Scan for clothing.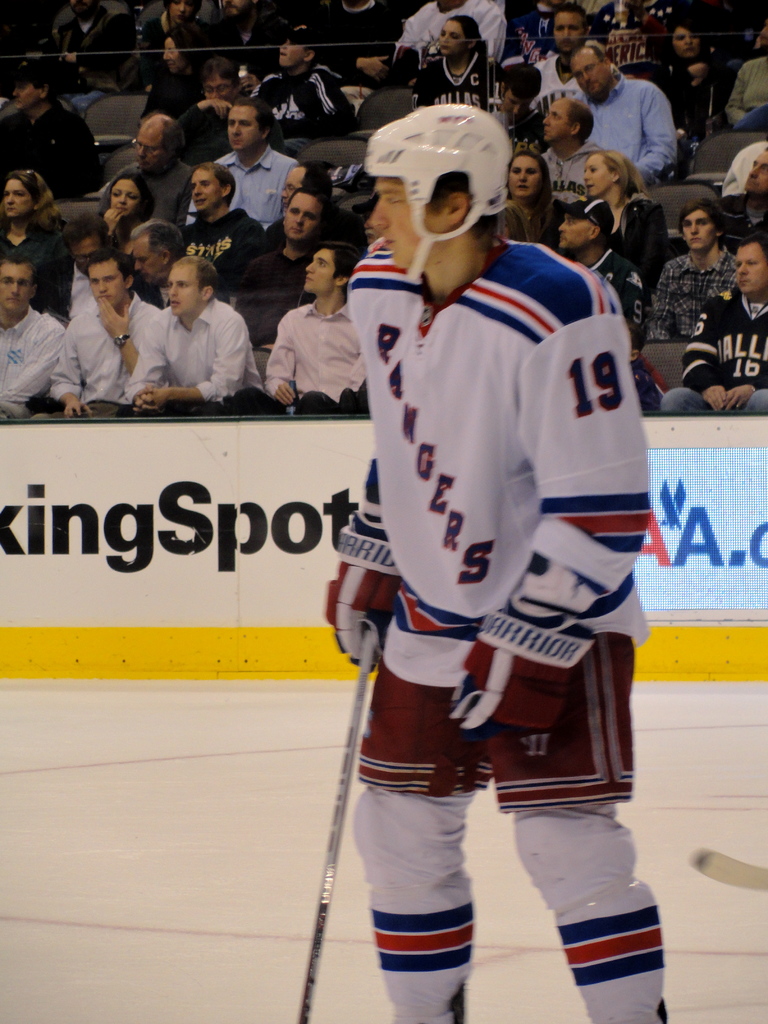
Scan result: 1, 223, 69, 312.
